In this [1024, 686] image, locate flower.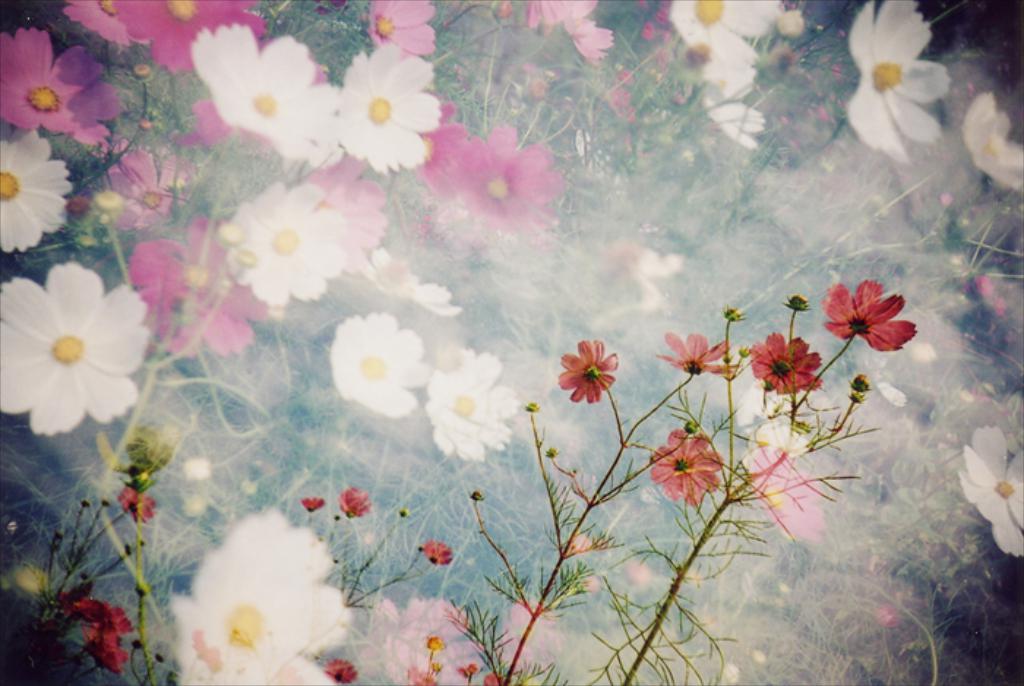
Bounding box: [x1=483, y1=671, x2=506, y2=685].
